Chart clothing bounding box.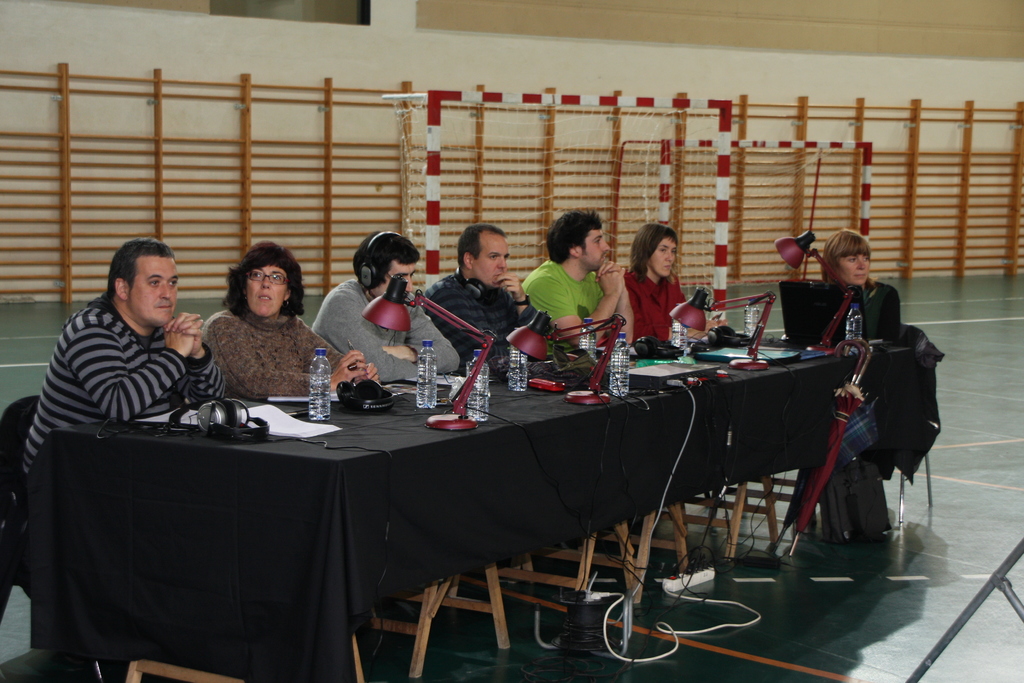
Charted: 308,273,455,375.
